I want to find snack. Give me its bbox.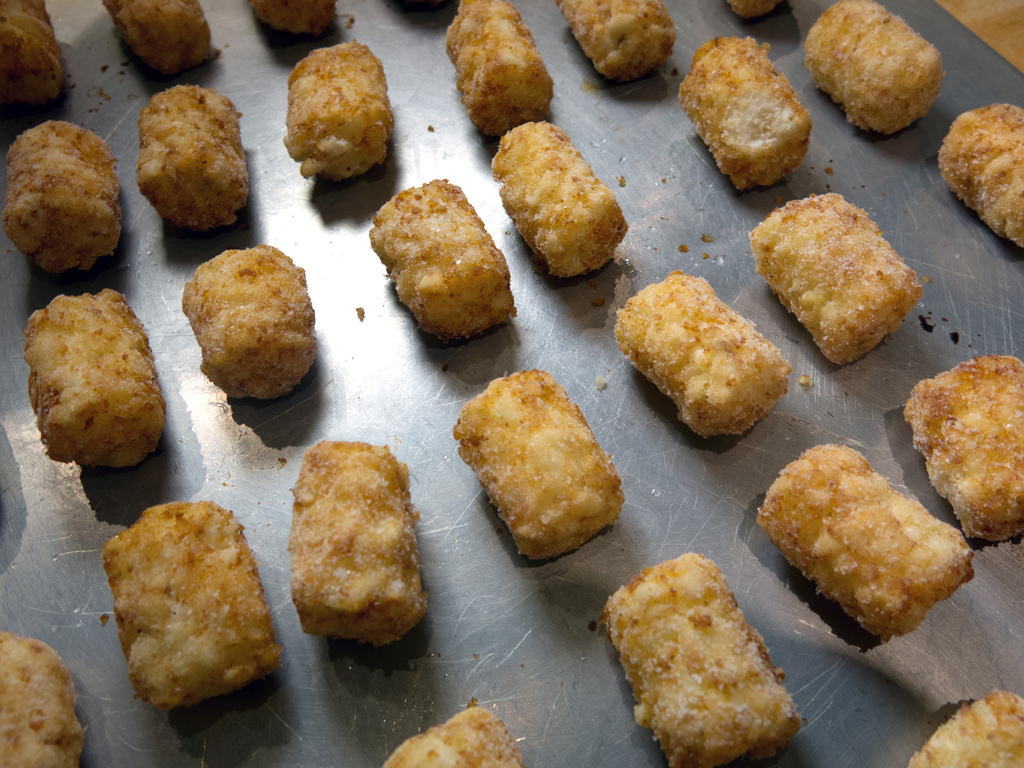
<bbox>136, 83, 255, 227</bbox>.
